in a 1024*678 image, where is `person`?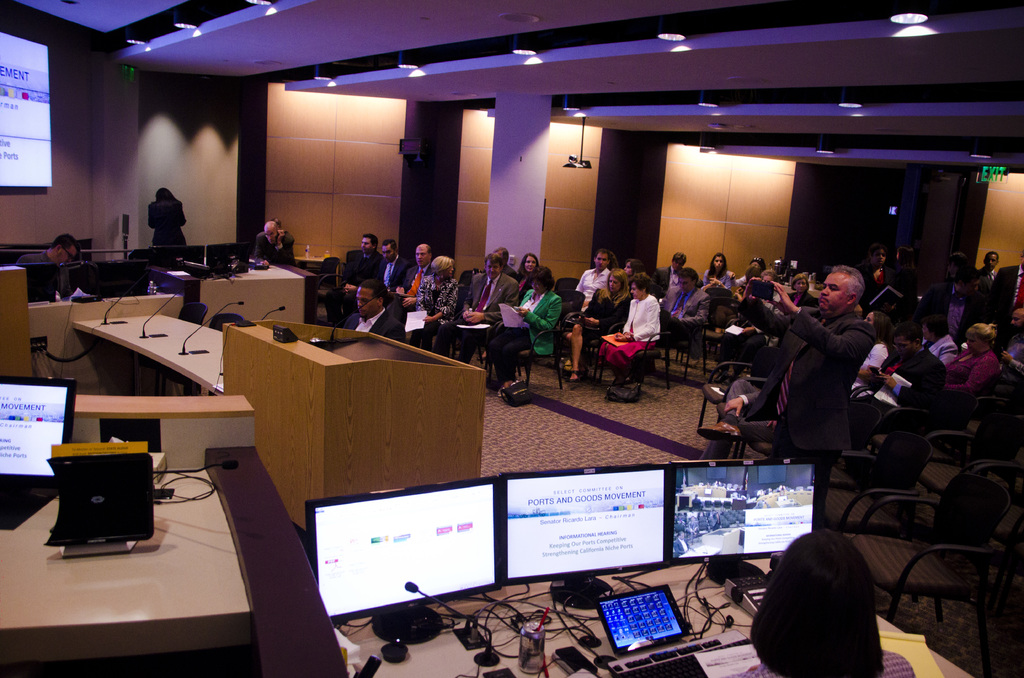
rect(150, 184, 189, 244).
